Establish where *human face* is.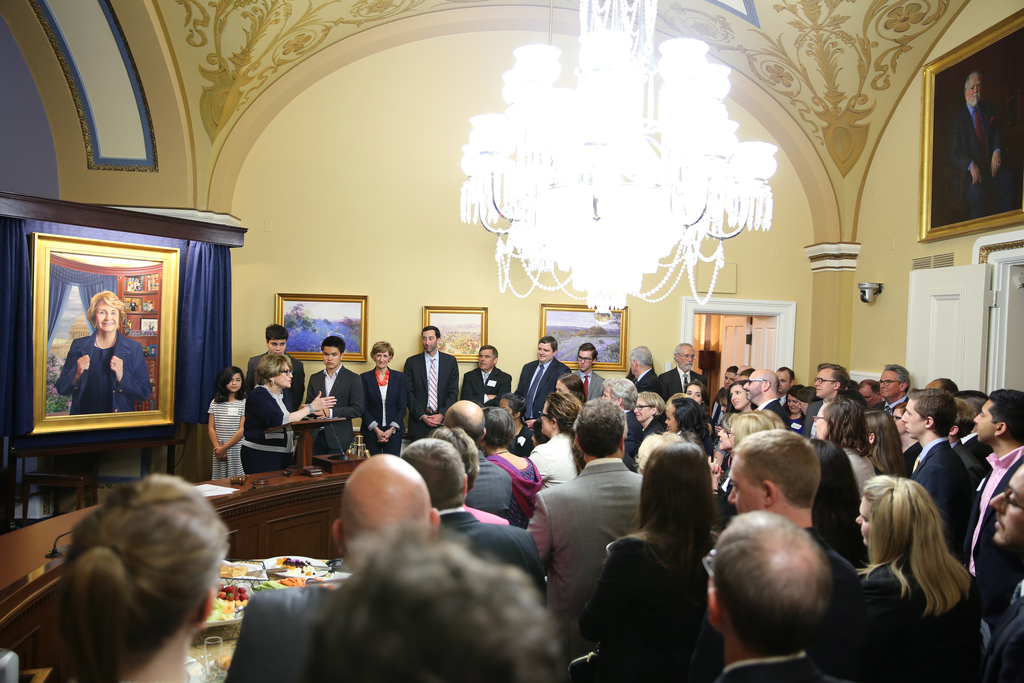
Established at [left=678, top=347, right=694, bottom=366].
